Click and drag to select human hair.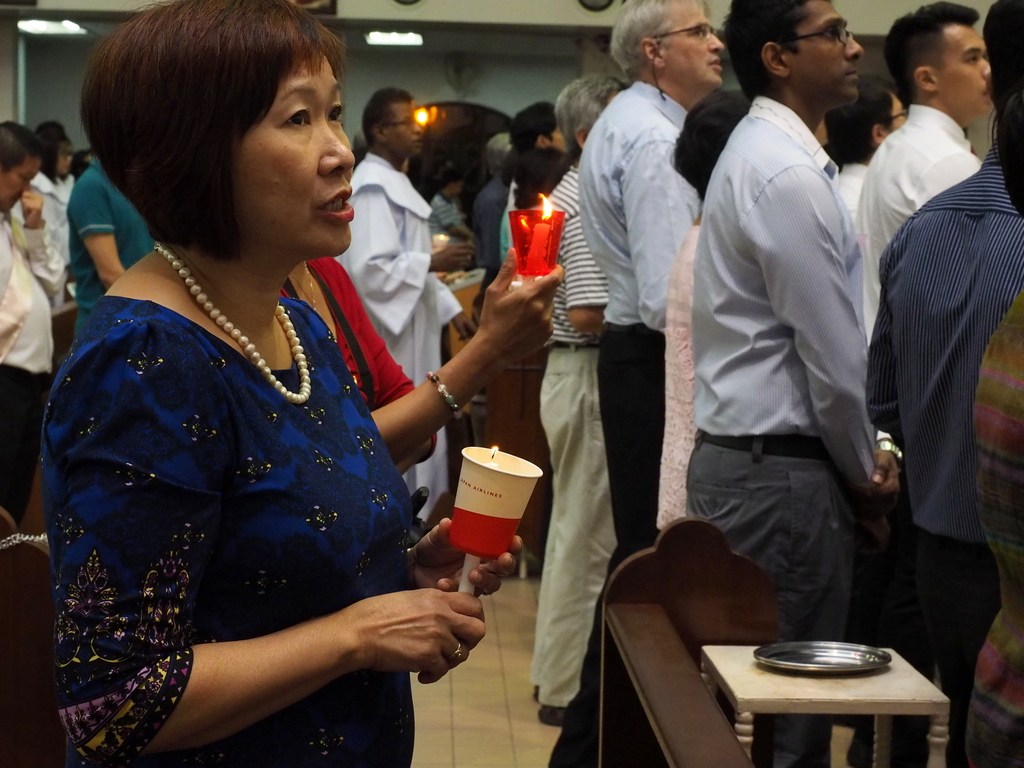
Selection: BBox(80, 0, 347, 267).
